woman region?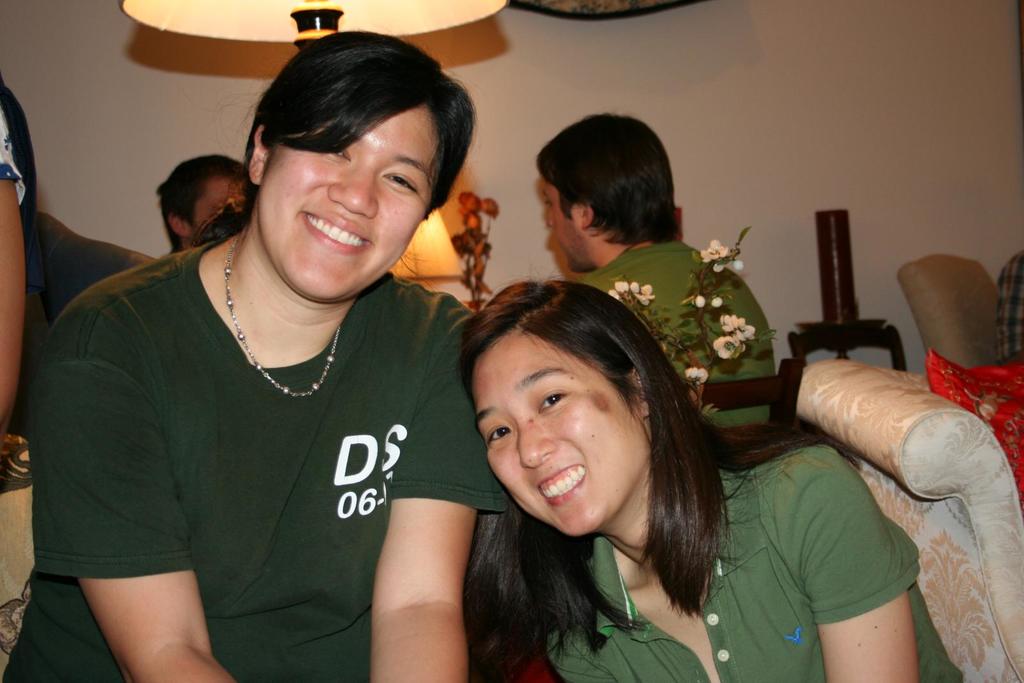
[35,29,513,682]
